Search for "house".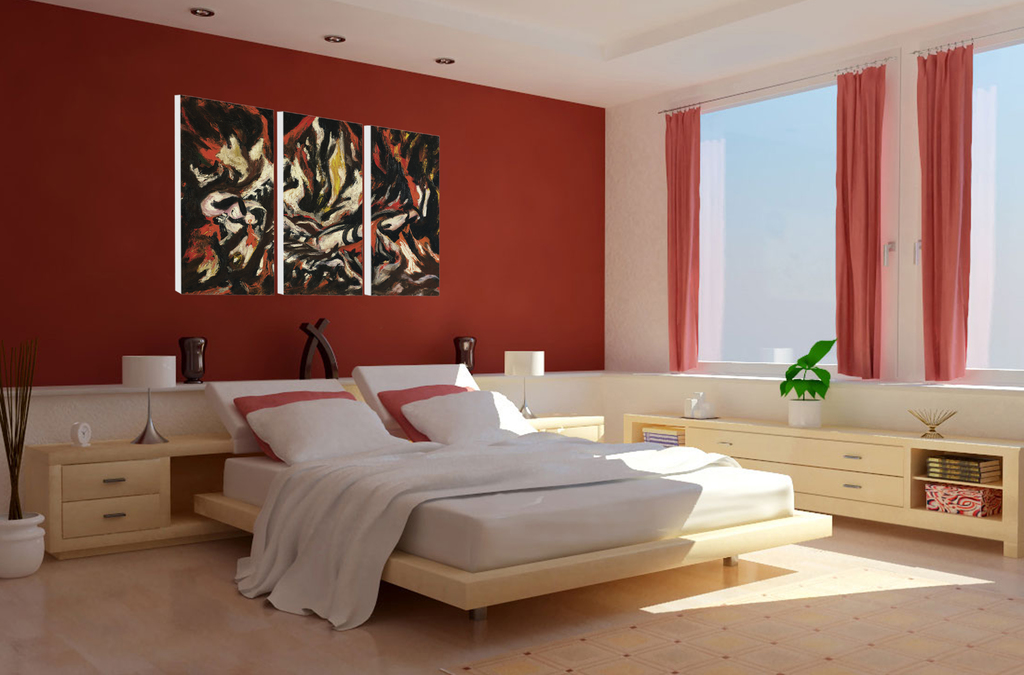
Found at <box>0,0,1023,674</box>.
